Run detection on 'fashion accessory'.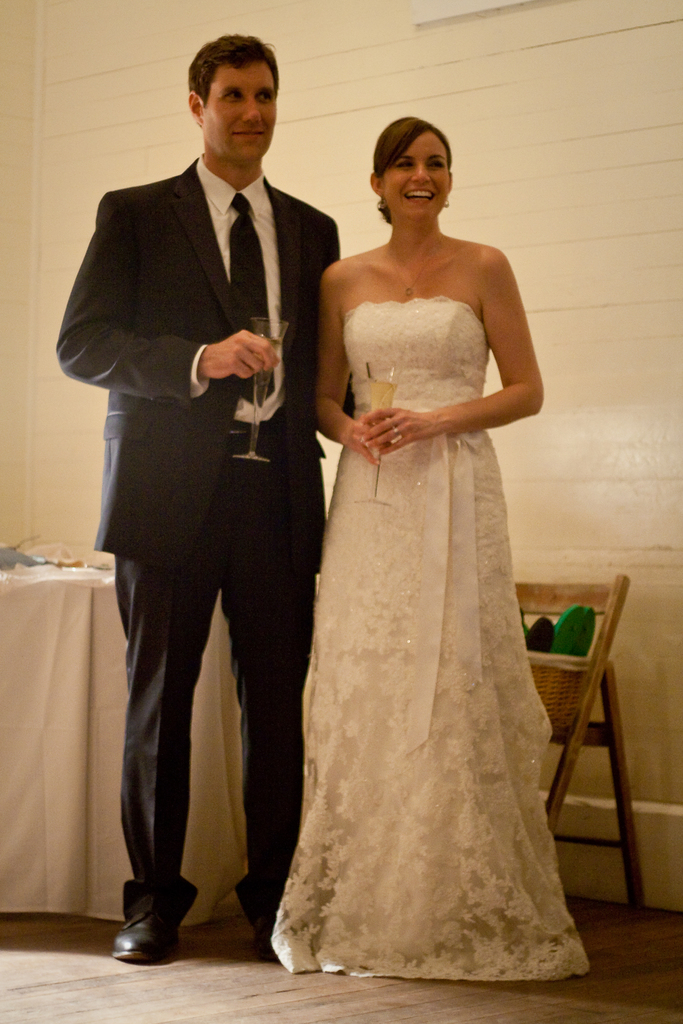
Result: [left=111, top=906, right=177, bottom=961].
